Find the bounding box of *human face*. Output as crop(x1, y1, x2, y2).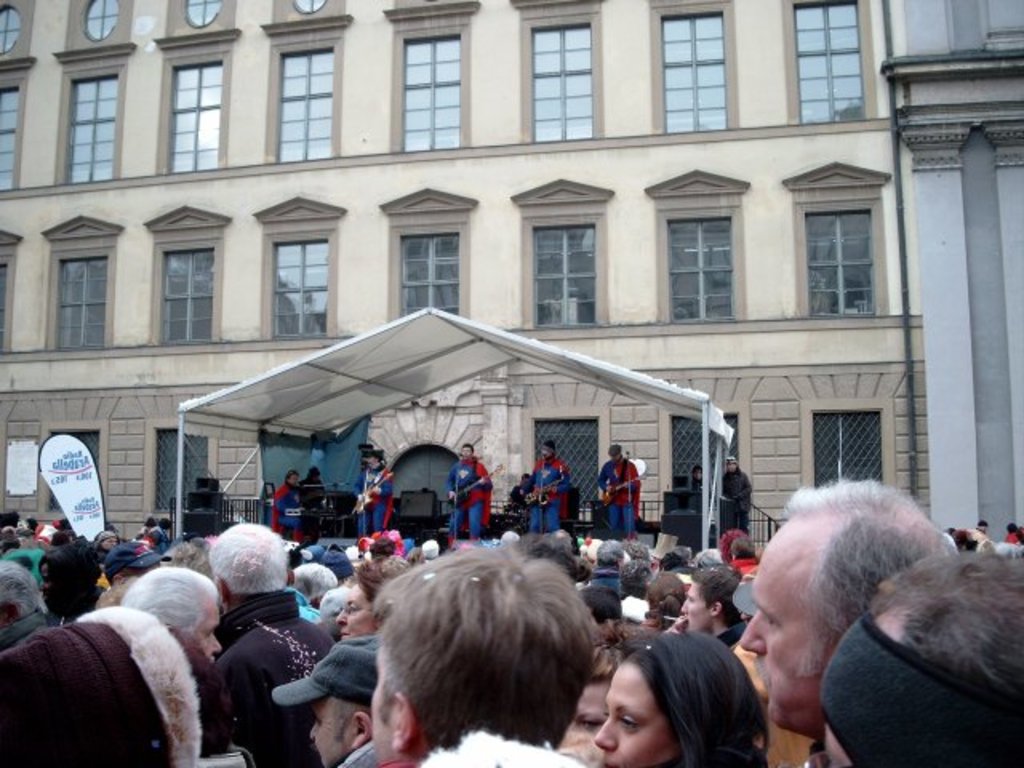
crop(341, 589, 376, 638).
